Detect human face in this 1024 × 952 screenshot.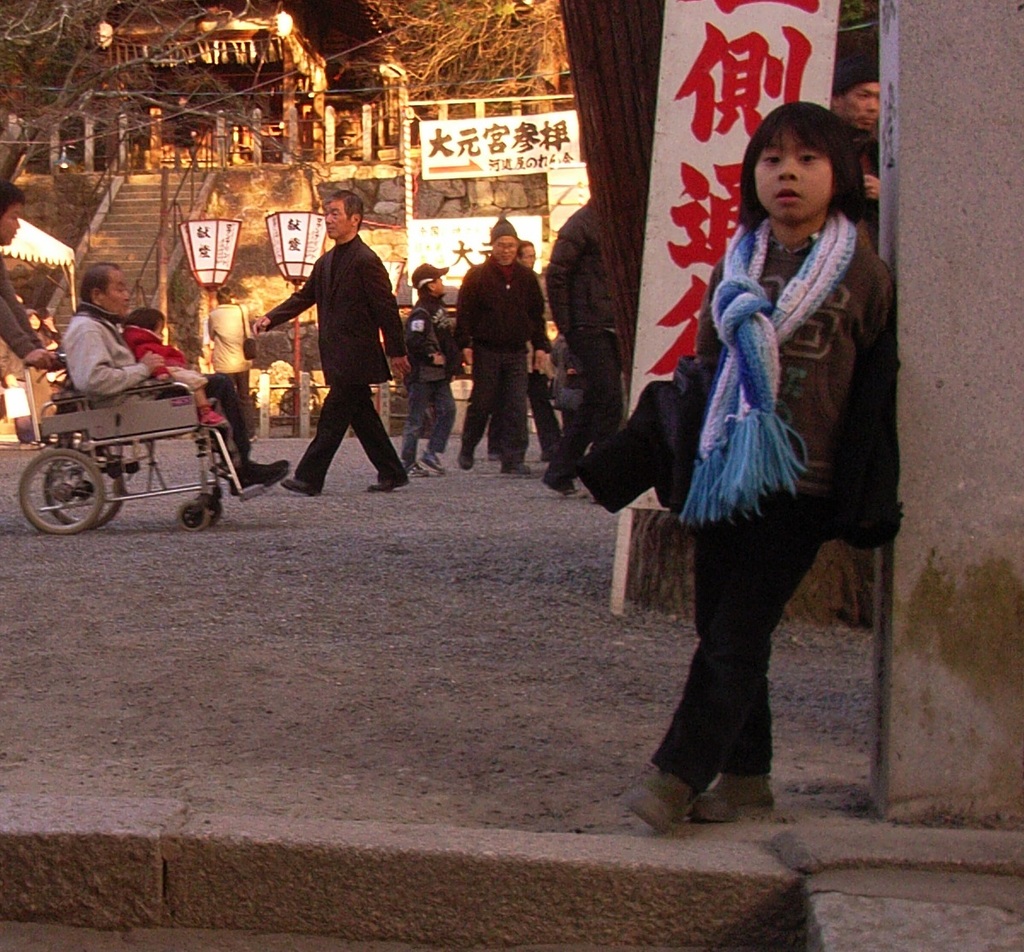
Detection: (322, 200, 352, 239).
